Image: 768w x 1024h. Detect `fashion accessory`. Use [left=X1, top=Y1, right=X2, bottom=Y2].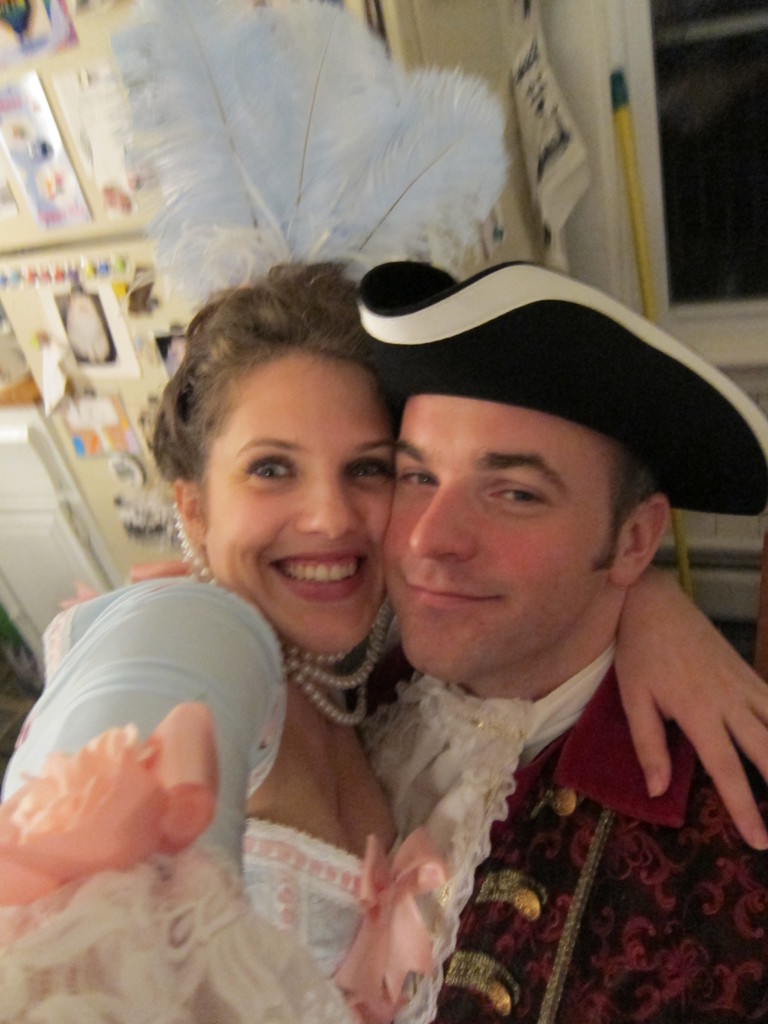
[left=367, top=676, right=532, bottom=1023].
